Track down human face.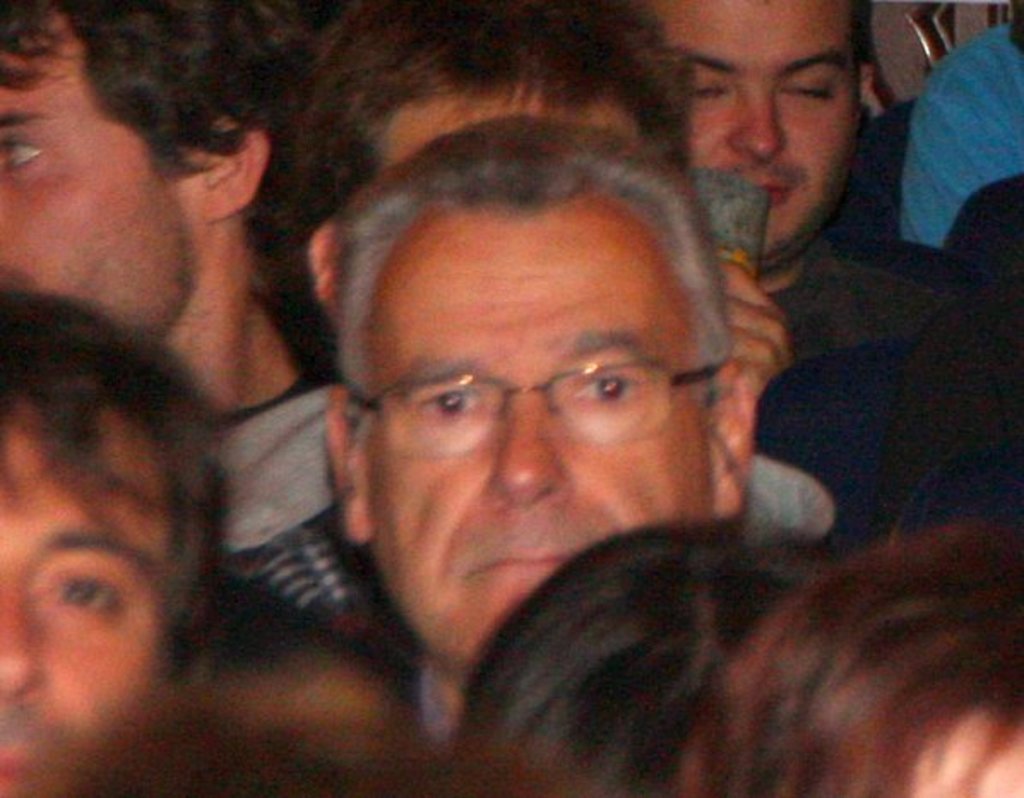
Tracked to x1=356, y1=207, x2=709, y2=673.
